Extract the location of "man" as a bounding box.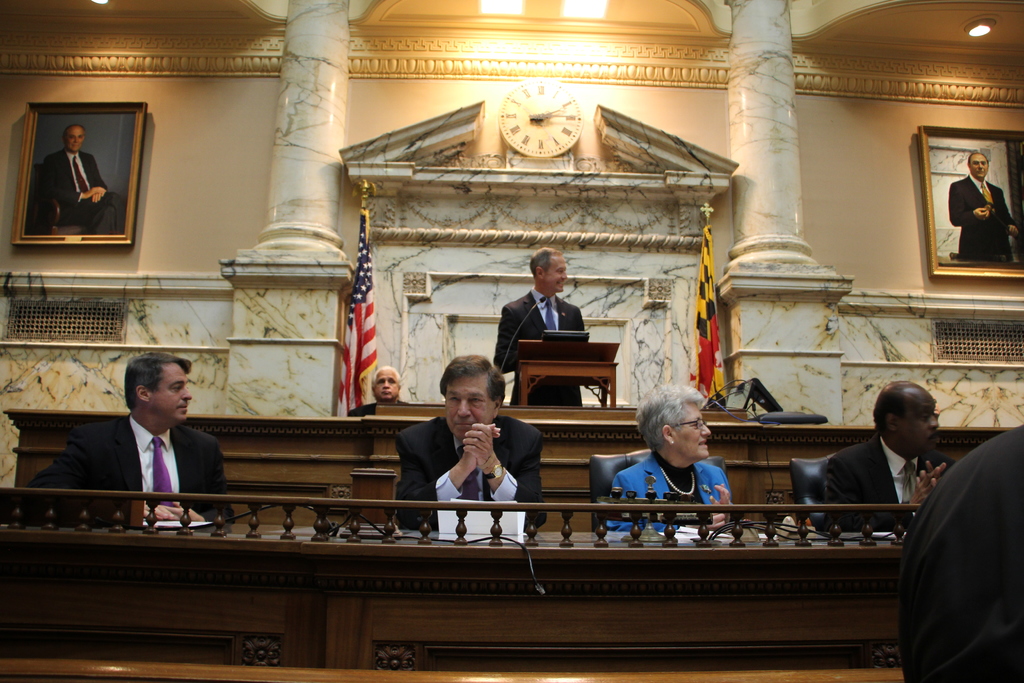
[x1=38, y1=126, x2=127, y2=234].
